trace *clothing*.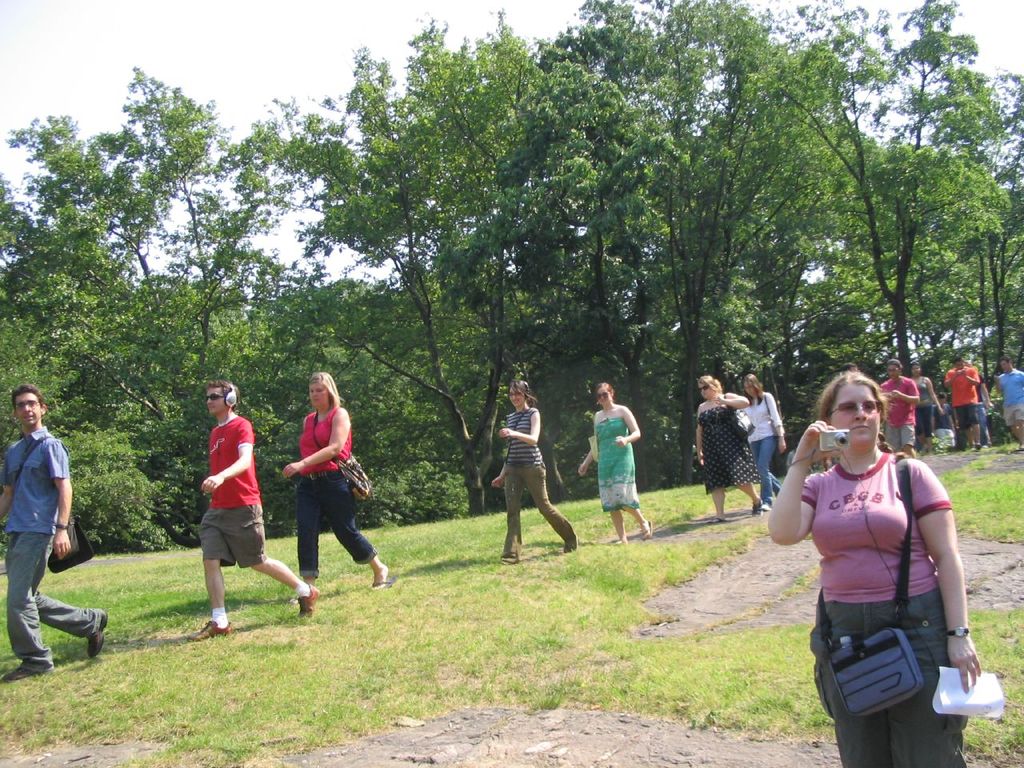
Traced to locate(914, 374, 934, 436).
